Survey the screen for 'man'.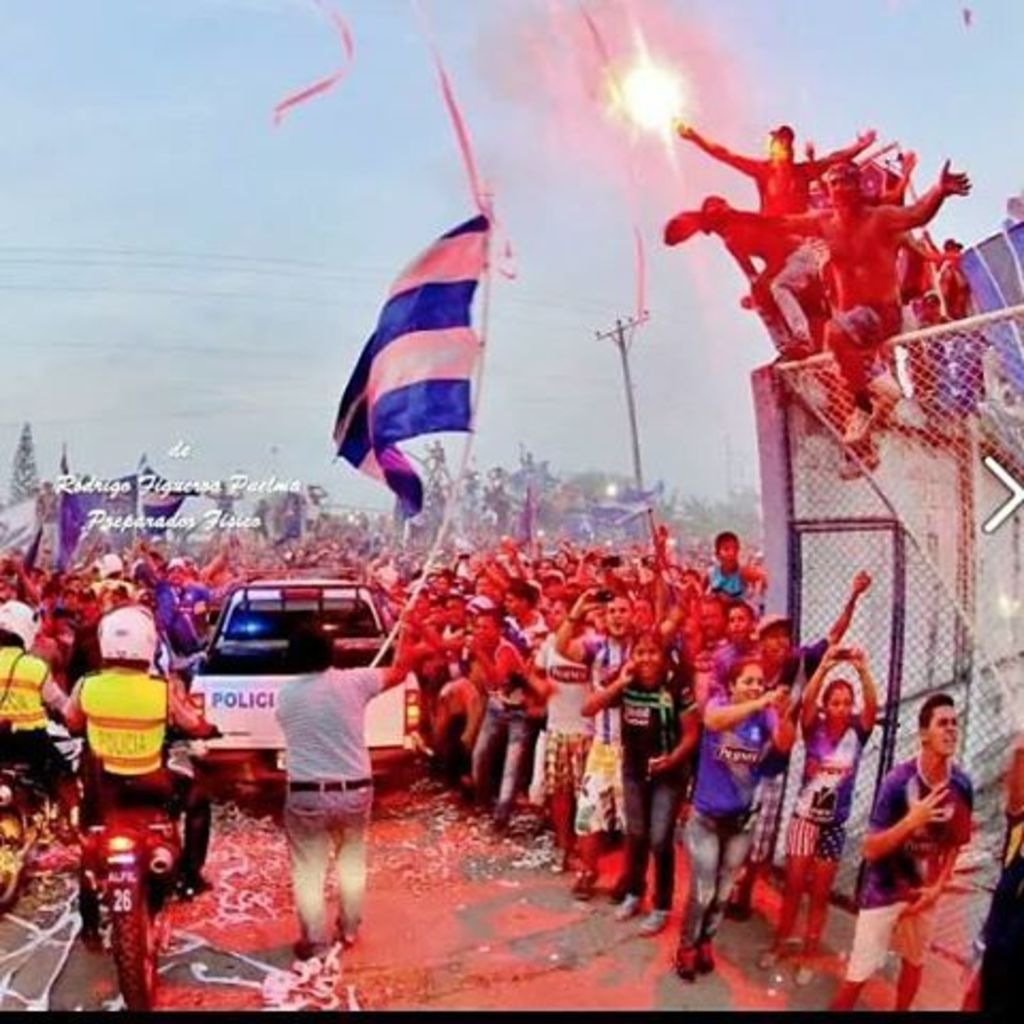
Survey found: <box>277,606,420,945</box>.
